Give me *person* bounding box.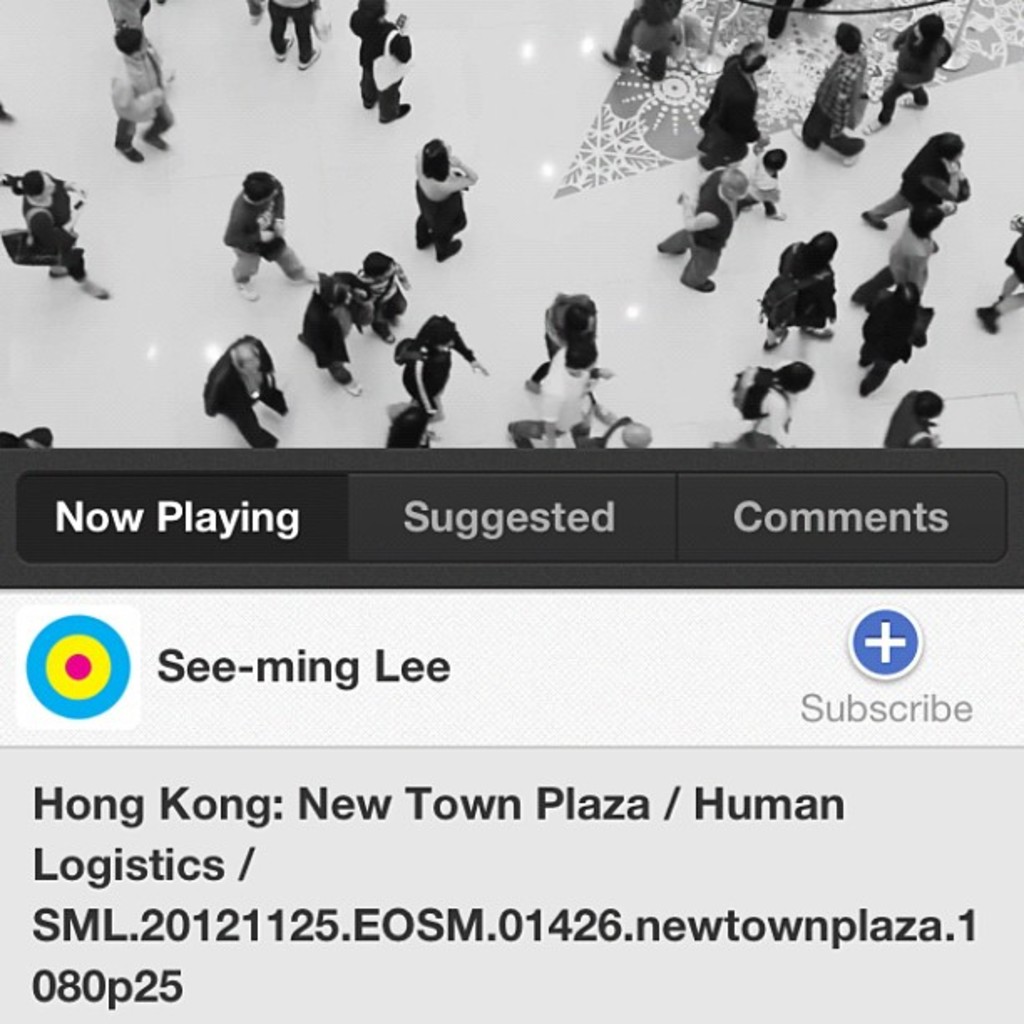
[882,385,947,448].
